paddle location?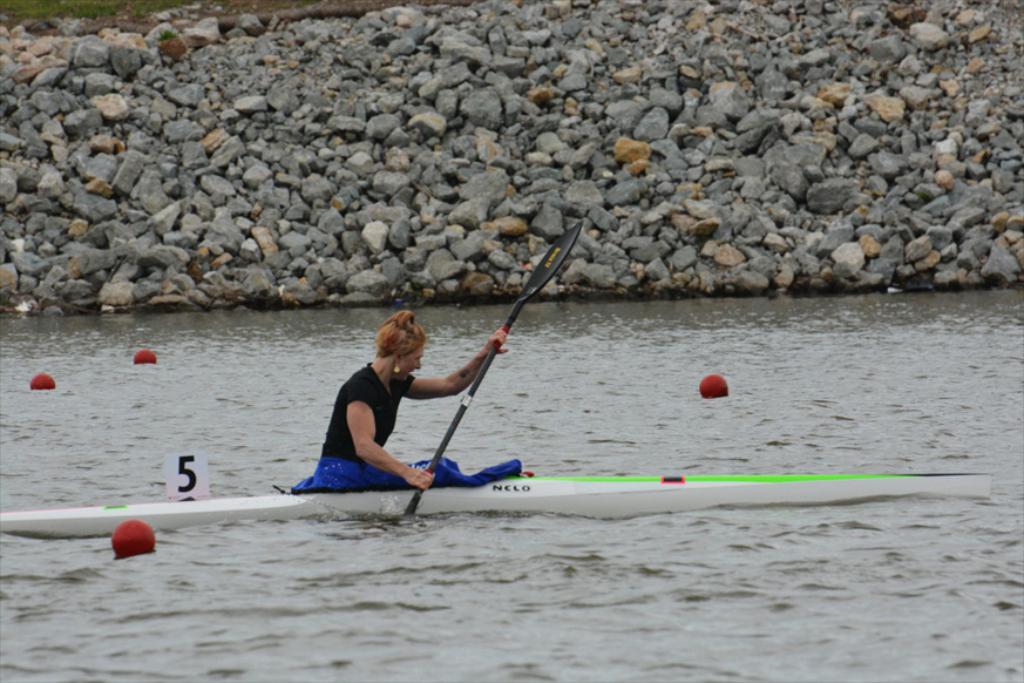
BBox(405, 221, 586, 514)
